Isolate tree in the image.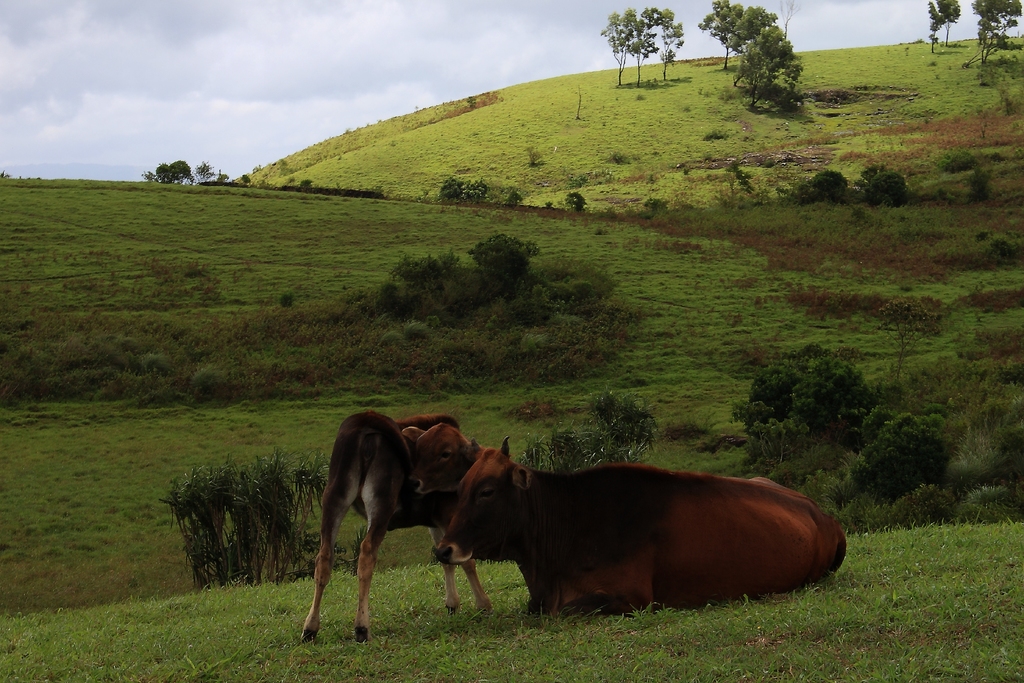
Isolated region: (567, 188, 580, 210).
